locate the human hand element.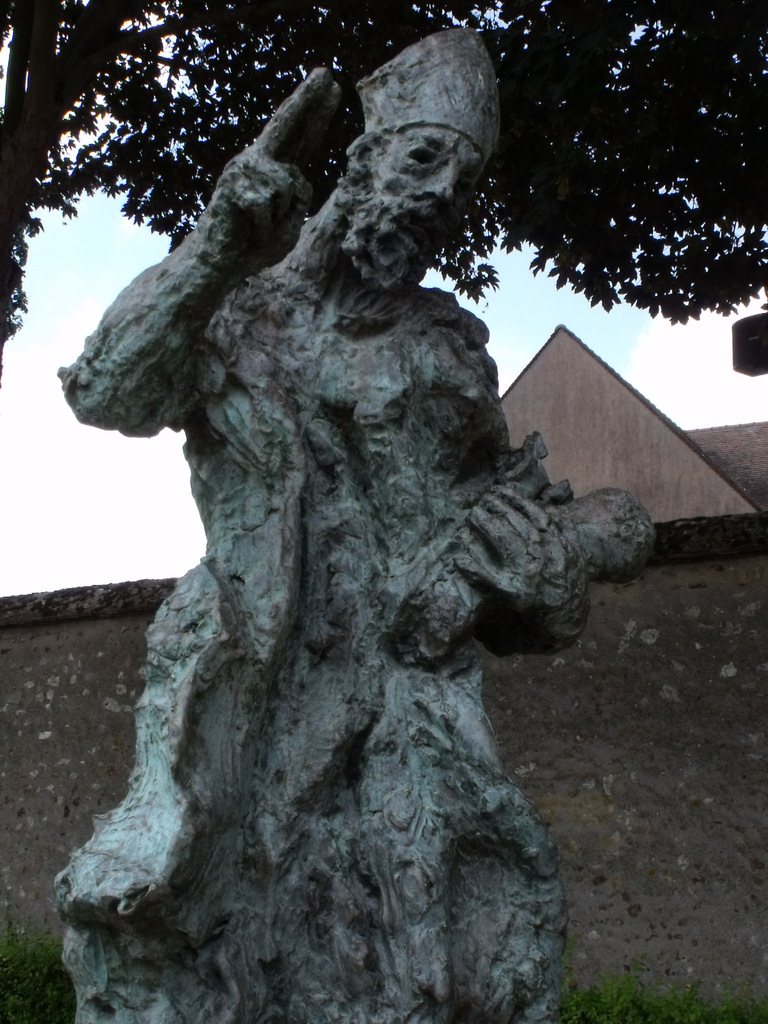
Element bbox: box=[455, 481, 591, 620].
